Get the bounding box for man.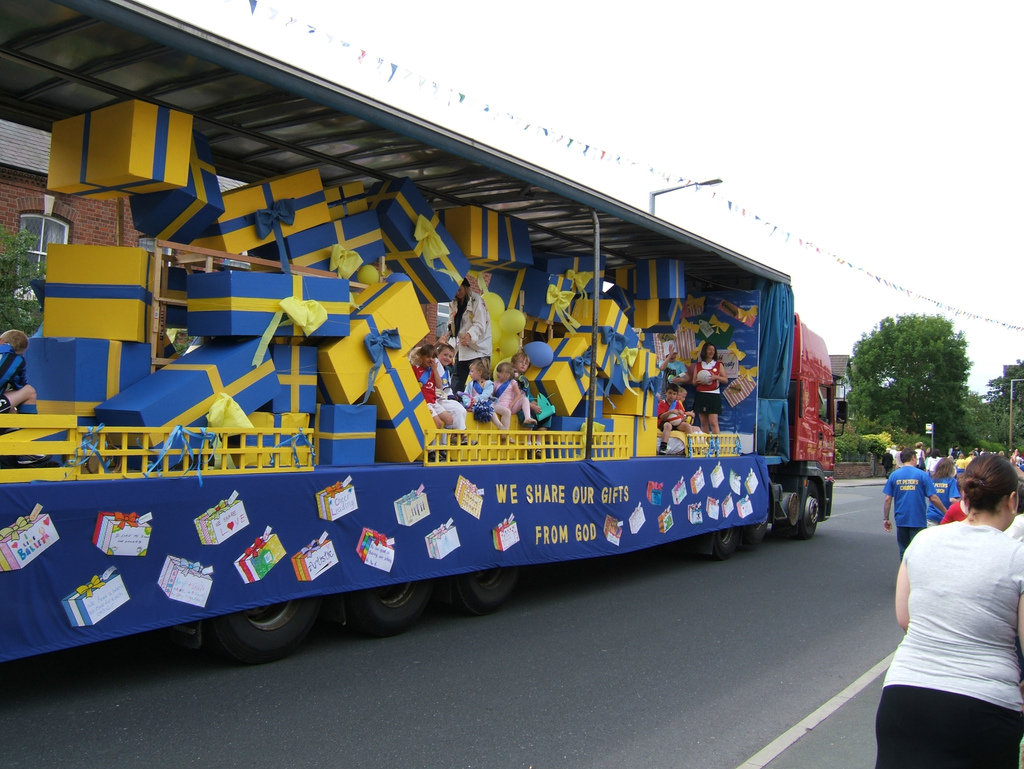
bbox(881, 449, 945, 561).
